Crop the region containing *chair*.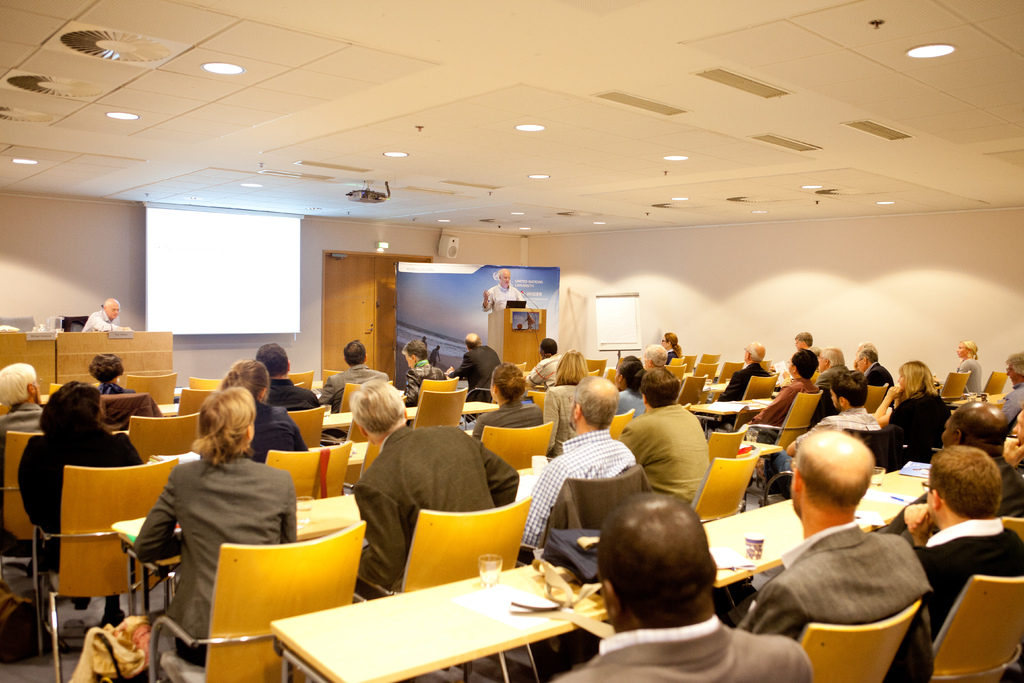
Crop region: crop(926, 575, 1023, 682).
